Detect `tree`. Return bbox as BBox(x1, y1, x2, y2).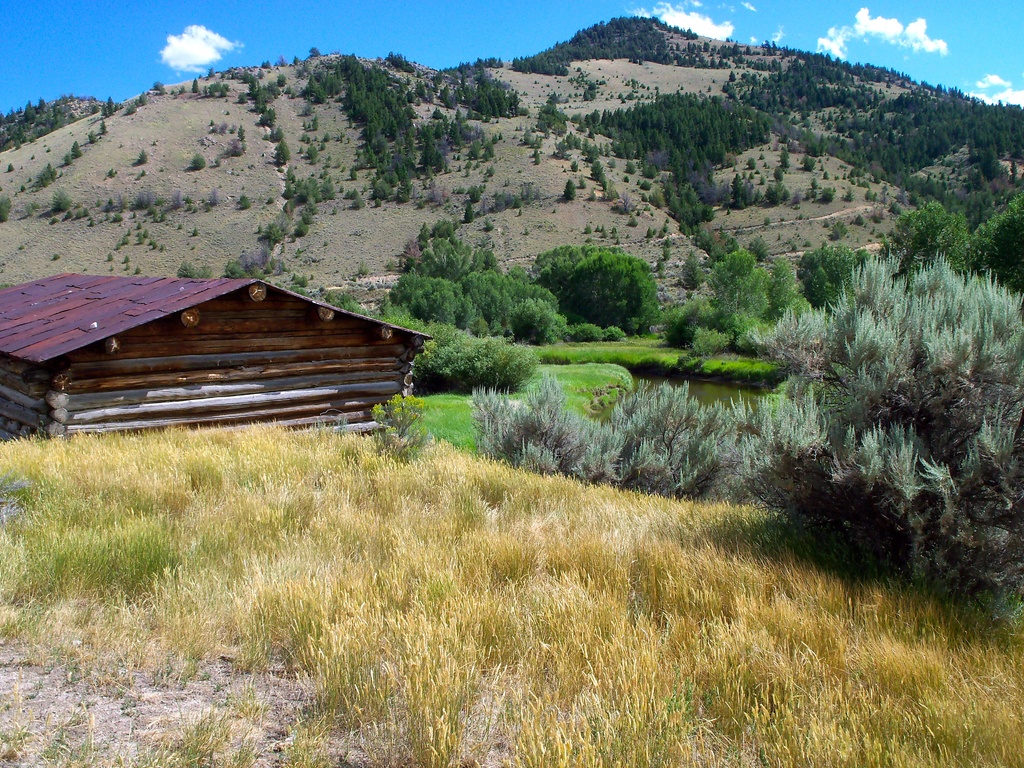
BBox(133, 92, 148, 109).
